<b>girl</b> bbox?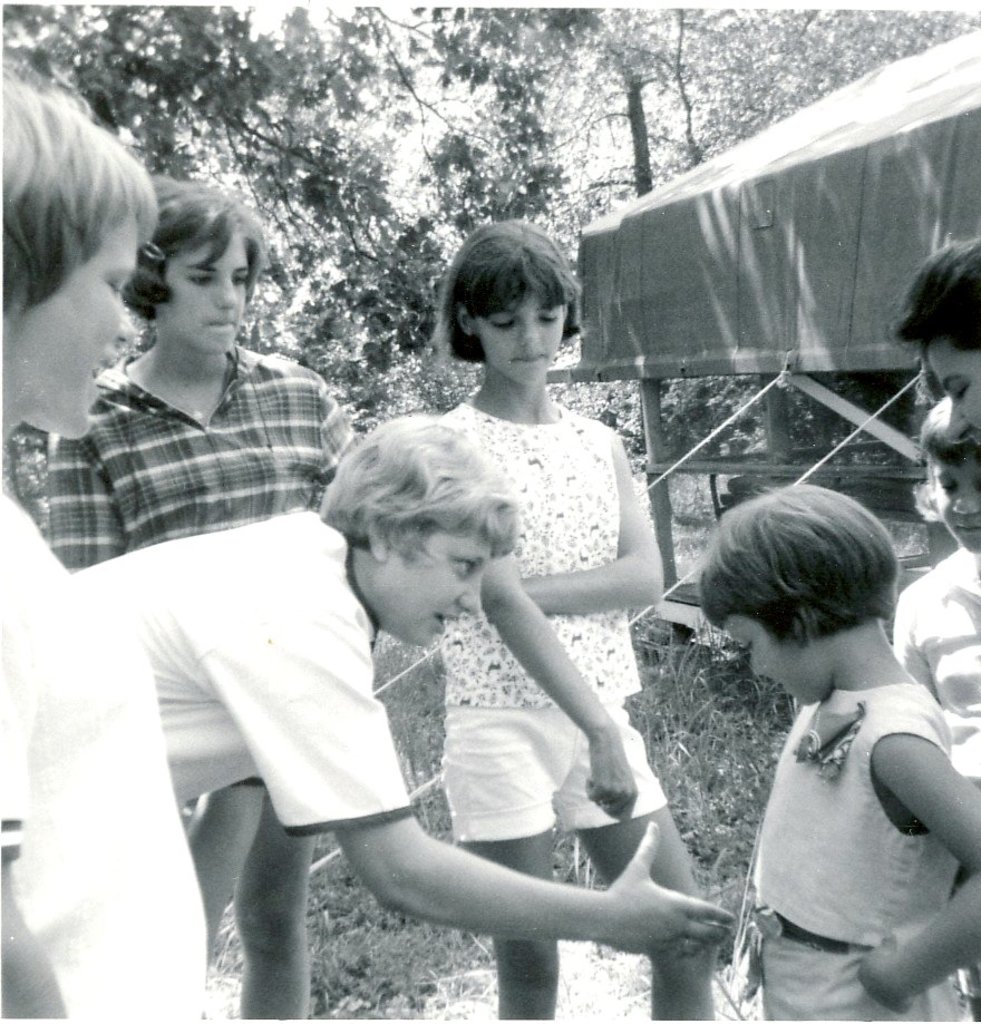
pyautogui.locateOnScreen(698, 489, 980, 1018)
